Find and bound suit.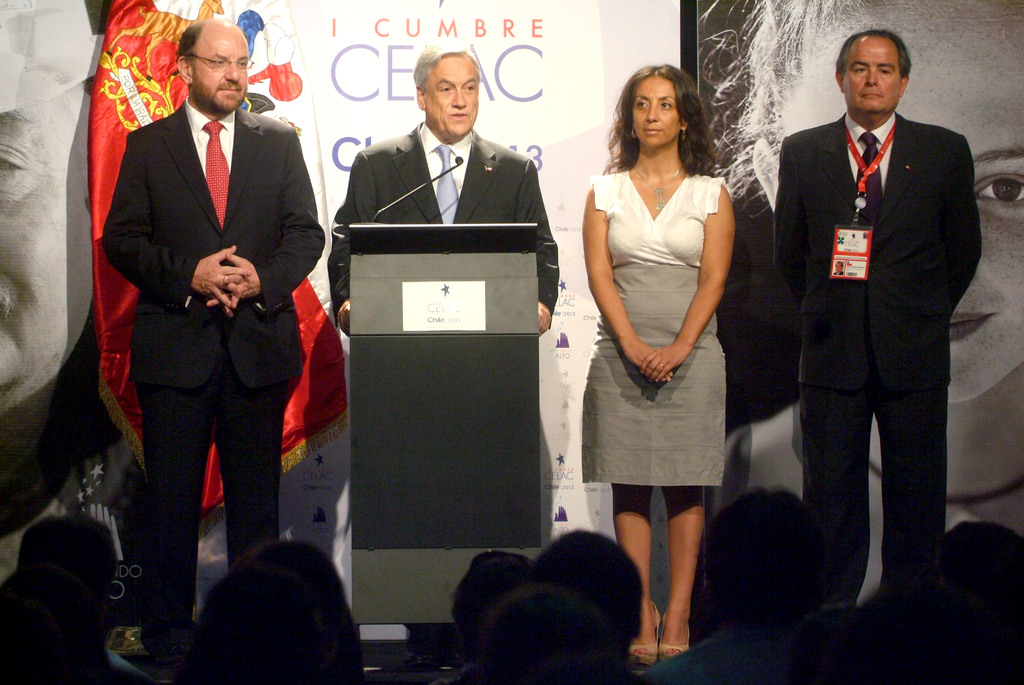
Bound: [left=86, top=19, right=314, bottom=649].
